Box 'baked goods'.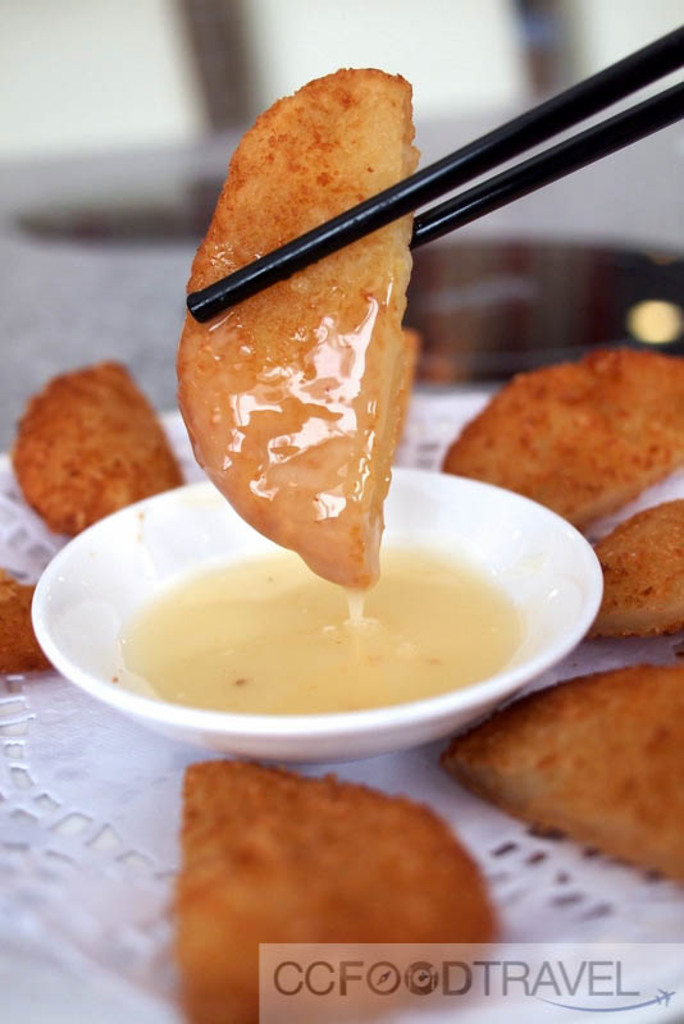
BBox(580, 497, 683, 636).
